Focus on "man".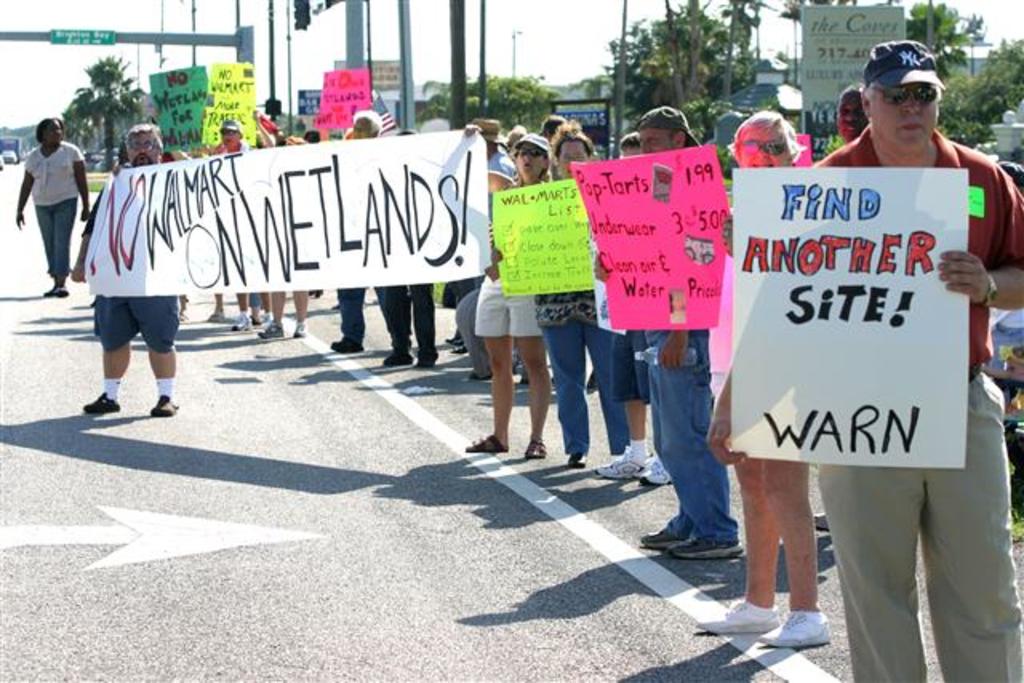
Focused at <bbox>829, 83, 862, 139</bbox>.
